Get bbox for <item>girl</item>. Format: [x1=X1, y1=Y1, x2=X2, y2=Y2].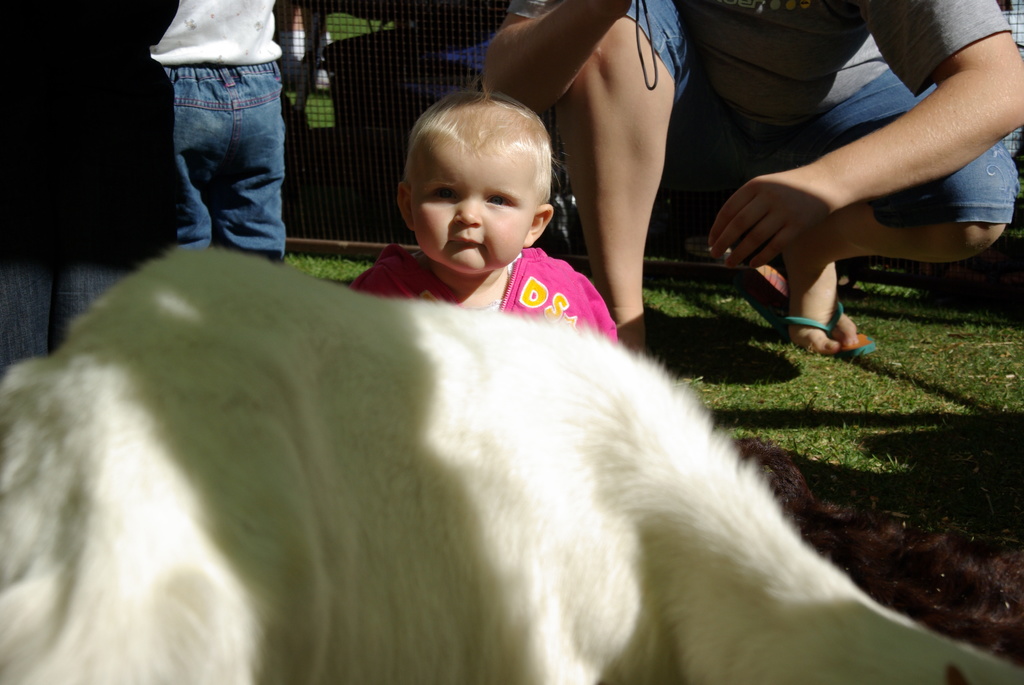
[x1=351, y1=85, x2=618, y2=349].
